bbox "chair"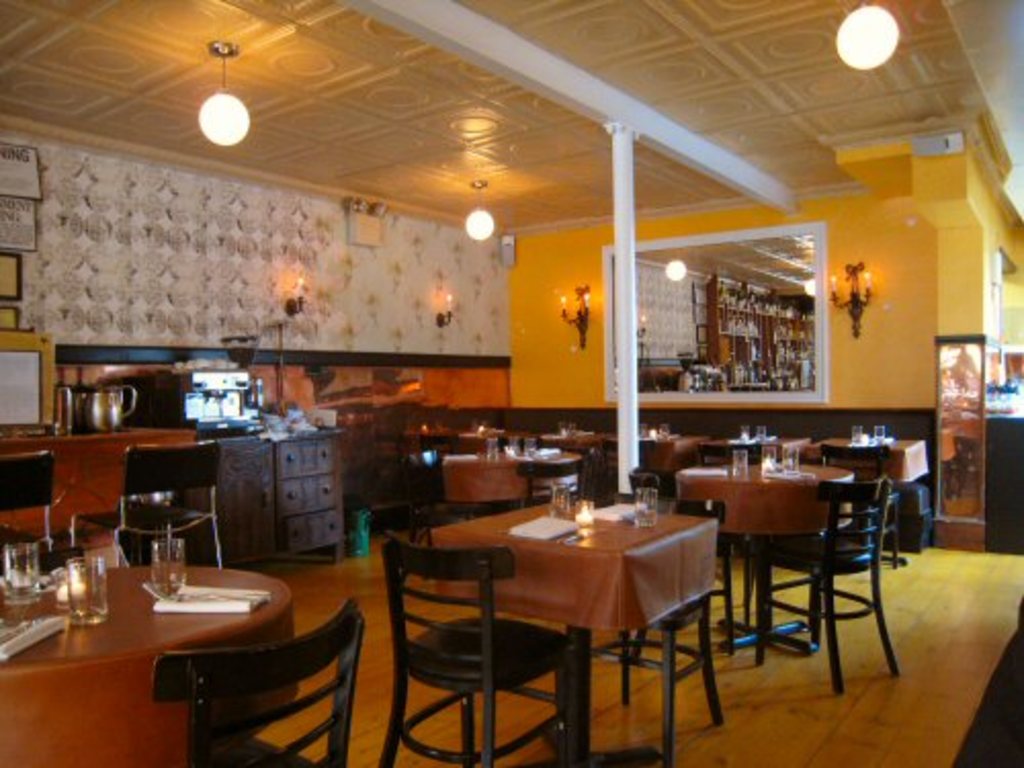
BBox(604, 434, 655, 500)
